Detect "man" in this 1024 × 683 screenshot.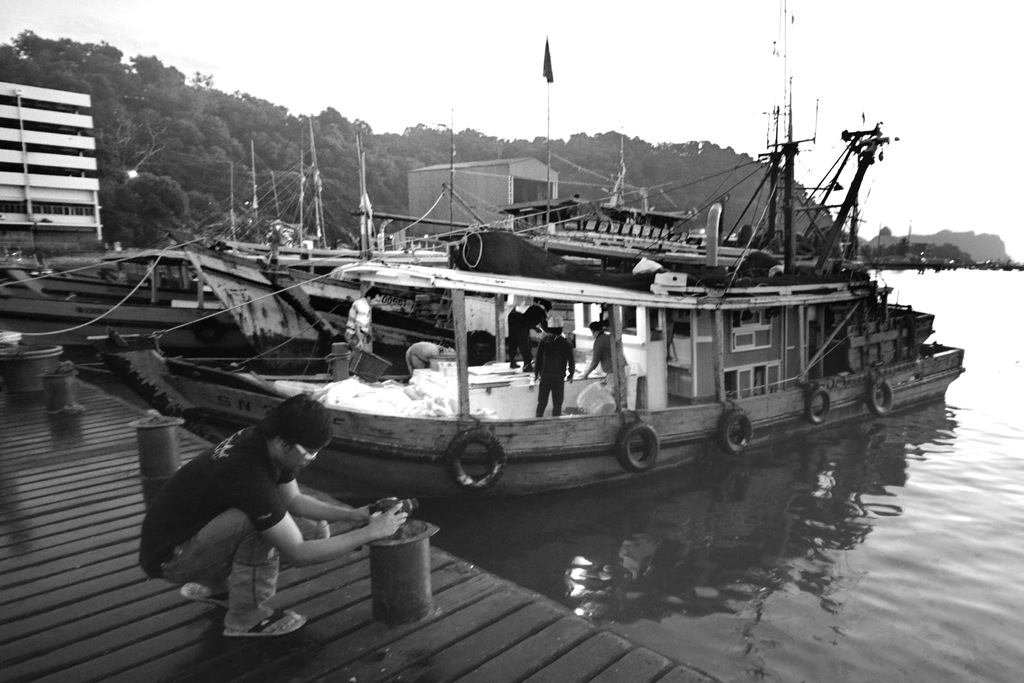
Detection: pyautogui.locateOnScreen(584, 322, 624, 407).
